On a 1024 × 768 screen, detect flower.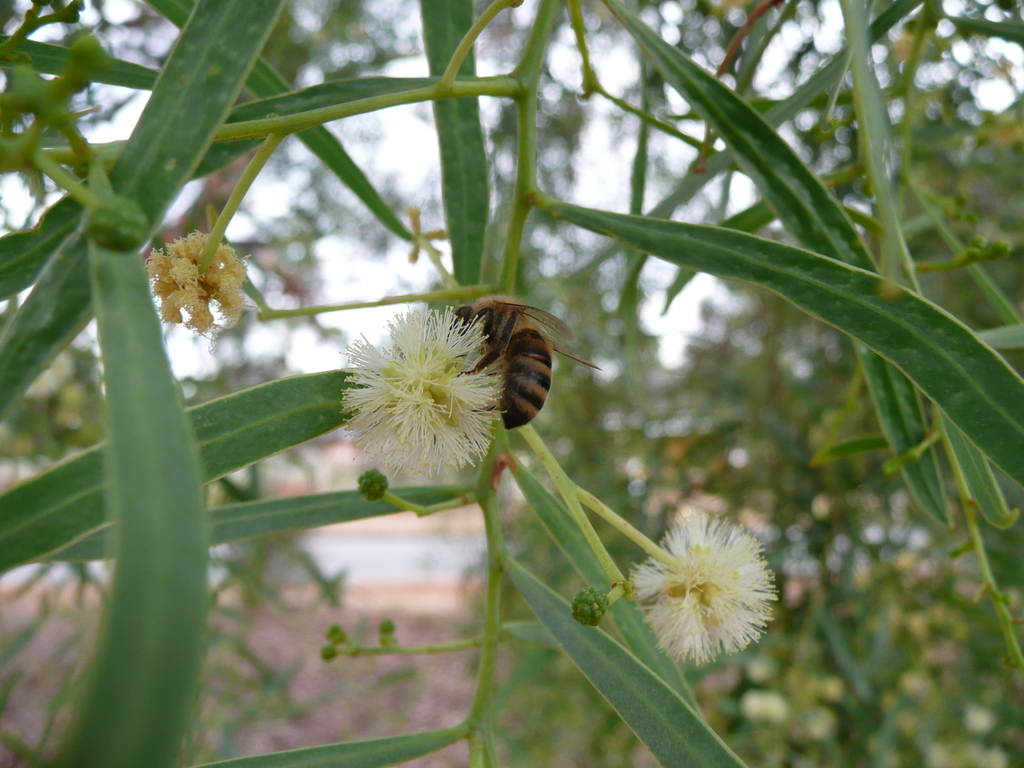
(left=614, top=513, right=774, bottom=672).
